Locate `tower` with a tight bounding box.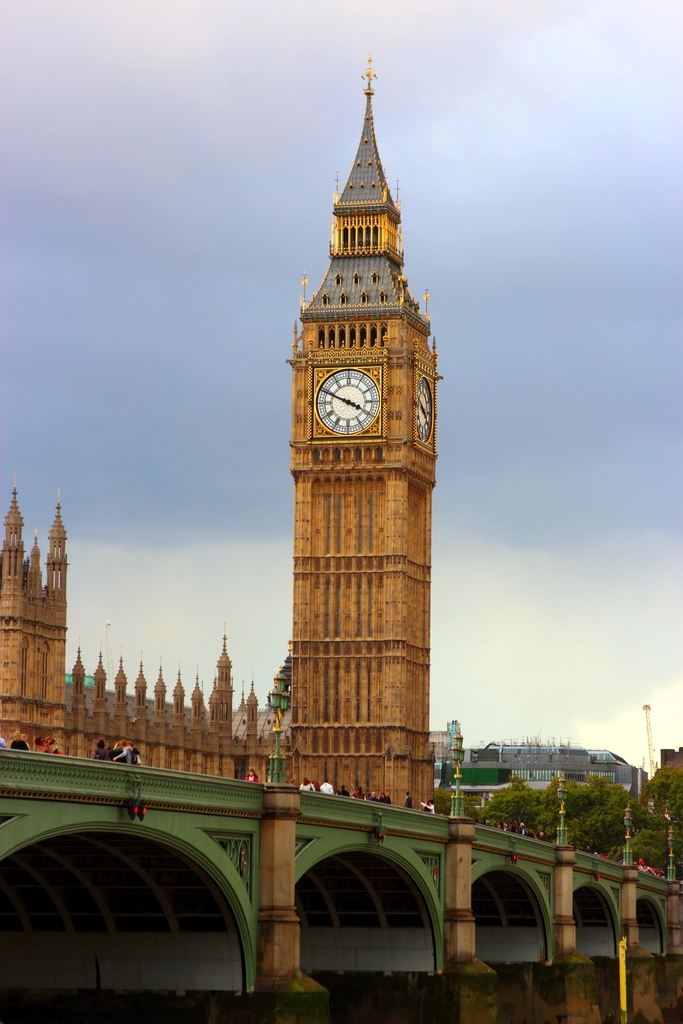
x1=72, y1=648, x2=87, y2=705.
